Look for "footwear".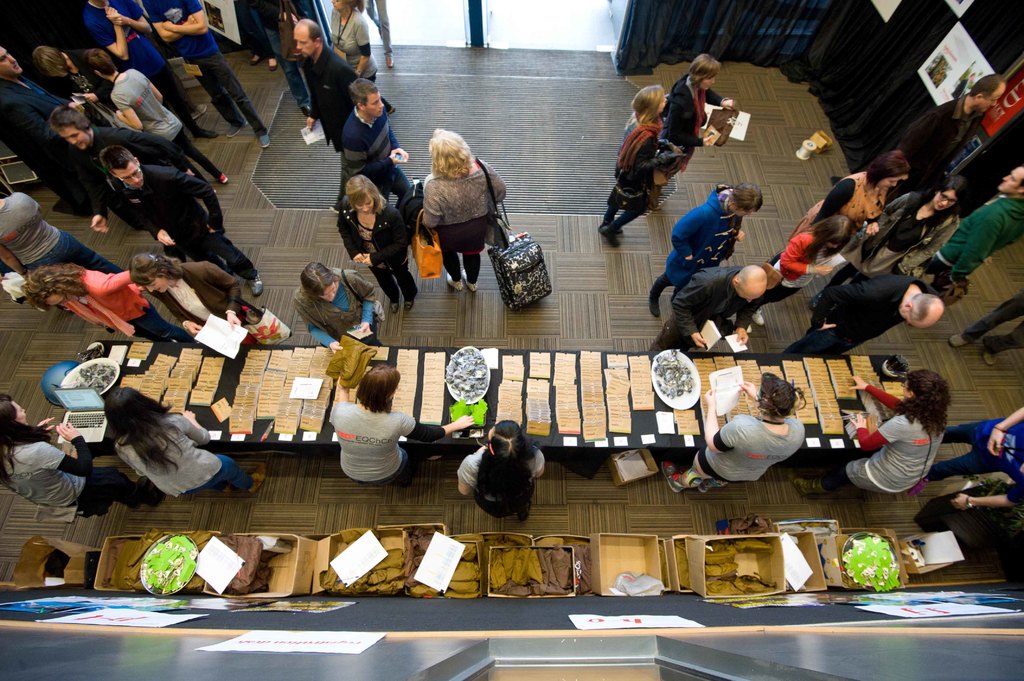
Found: (x1=751, y1=307, x2=767, y2=322).
